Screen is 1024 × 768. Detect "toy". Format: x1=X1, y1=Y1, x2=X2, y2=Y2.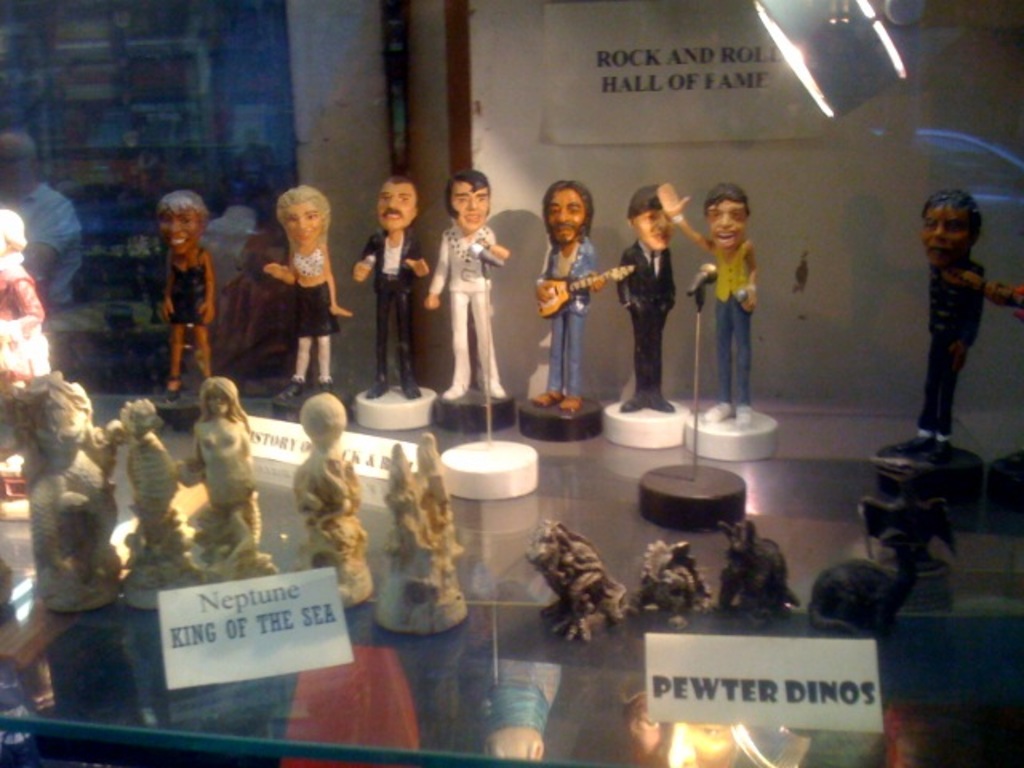
x1=354, y1=173, x2=434, y2=440.
